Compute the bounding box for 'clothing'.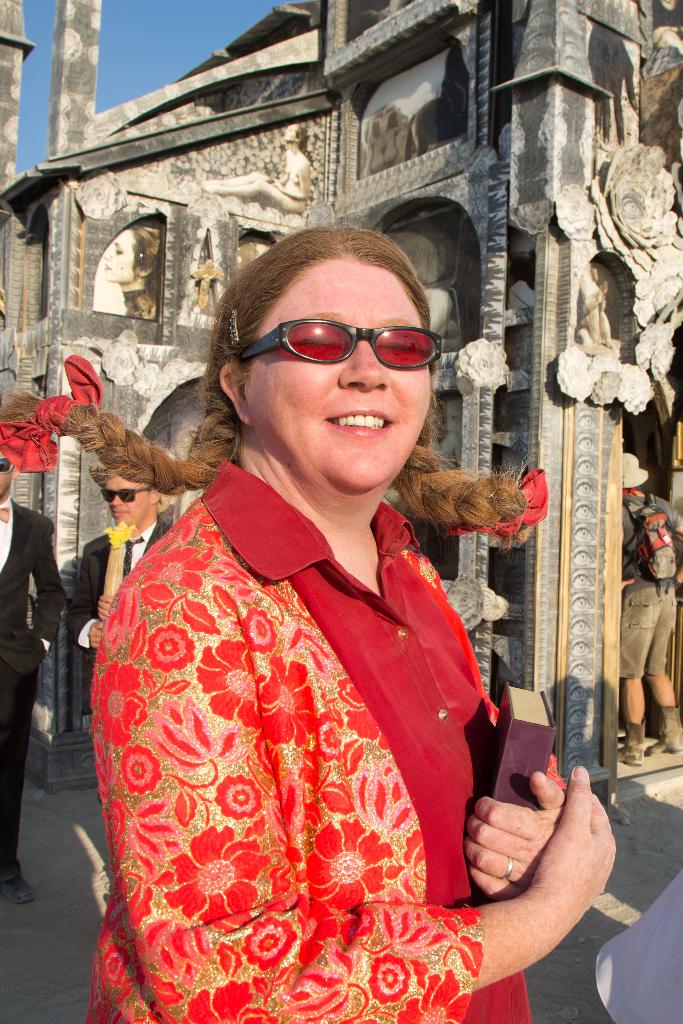
pyautogui.locateOnScreen(0, 498, 60, 876).
